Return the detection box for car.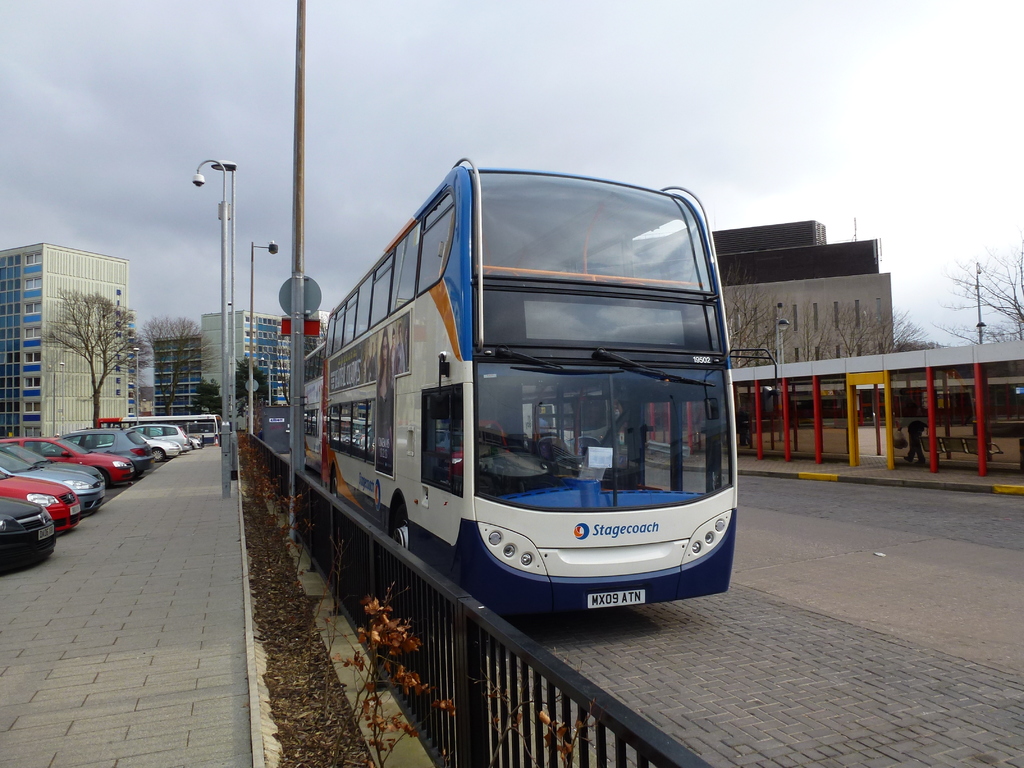
Rect(0, 468, 81, 532).
